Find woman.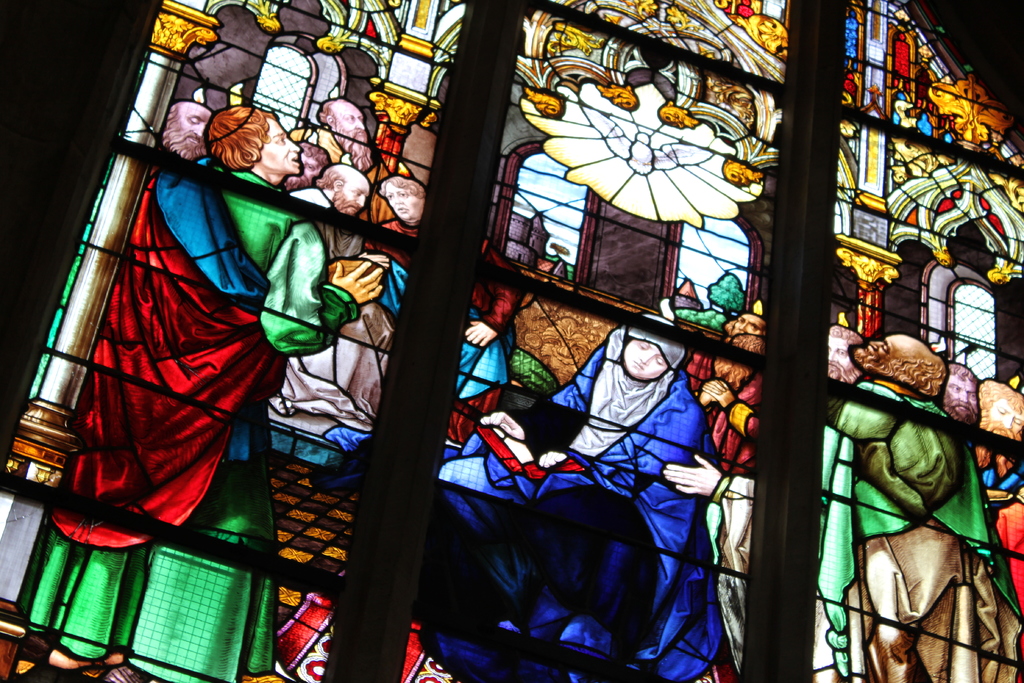
415,309,725,682.
